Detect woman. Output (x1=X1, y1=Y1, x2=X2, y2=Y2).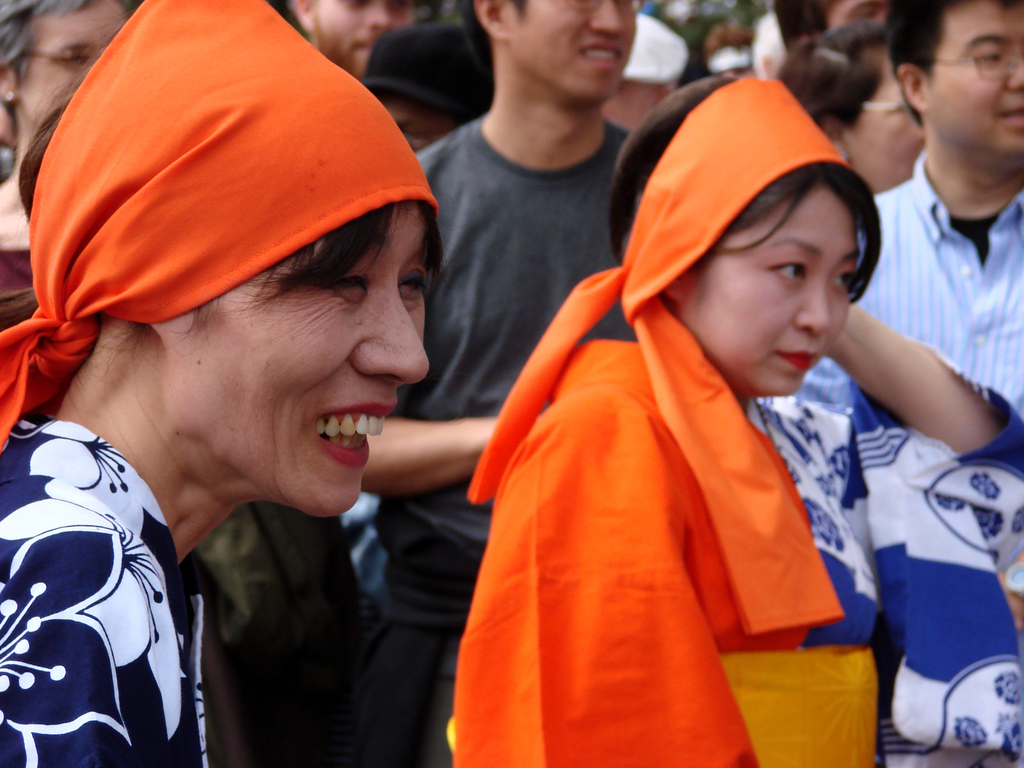
(x1=768, y1=24, x2=925, y2=189).
